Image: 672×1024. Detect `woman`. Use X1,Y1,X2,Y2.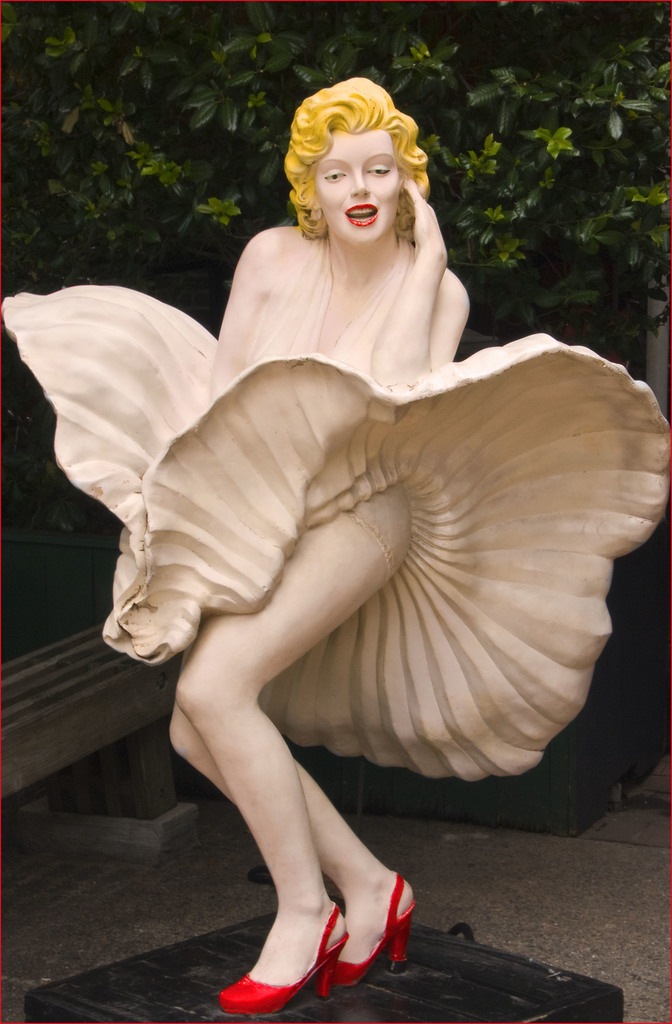
127,60,570,973.
